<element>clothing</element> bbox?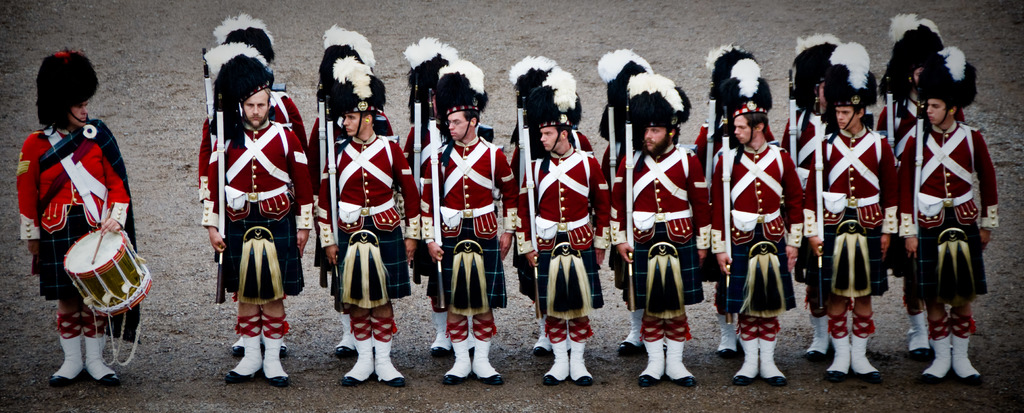
712, 142, 803, 317
